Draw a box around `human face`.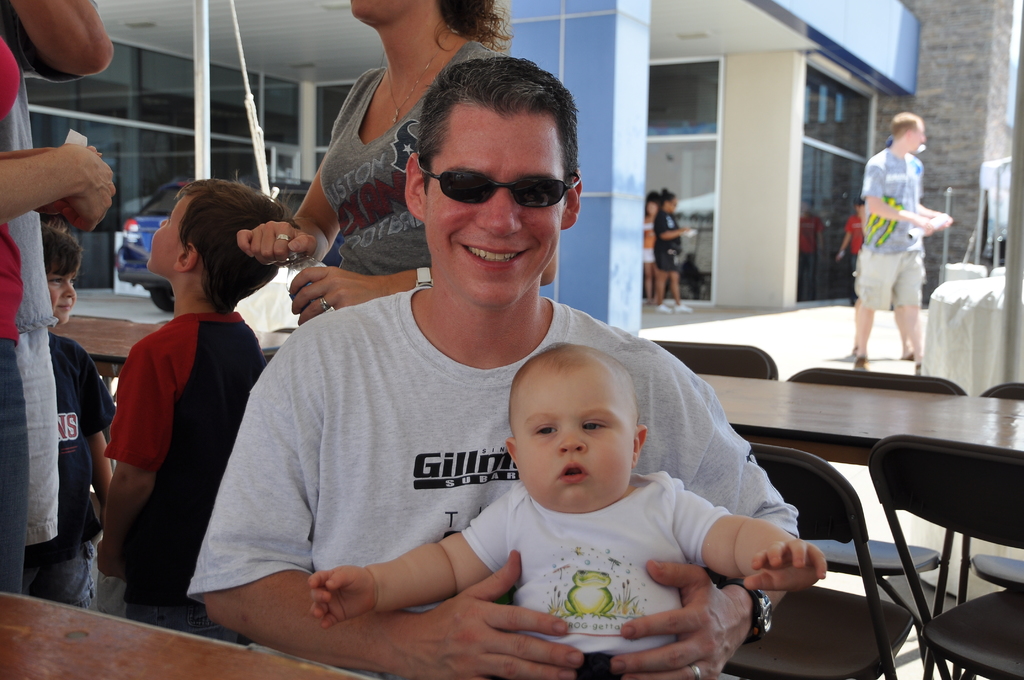
crop(426, 108, 562, 307).
